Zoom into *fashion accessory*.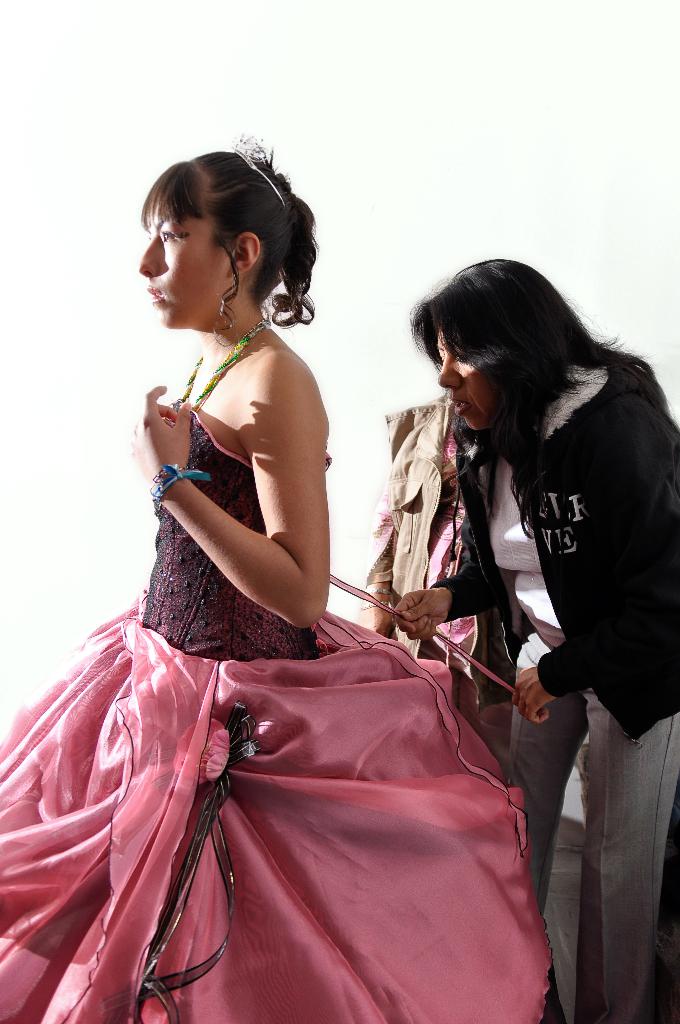
Zoom target: <bbox>154, 468, 210, 512</bbox>.
